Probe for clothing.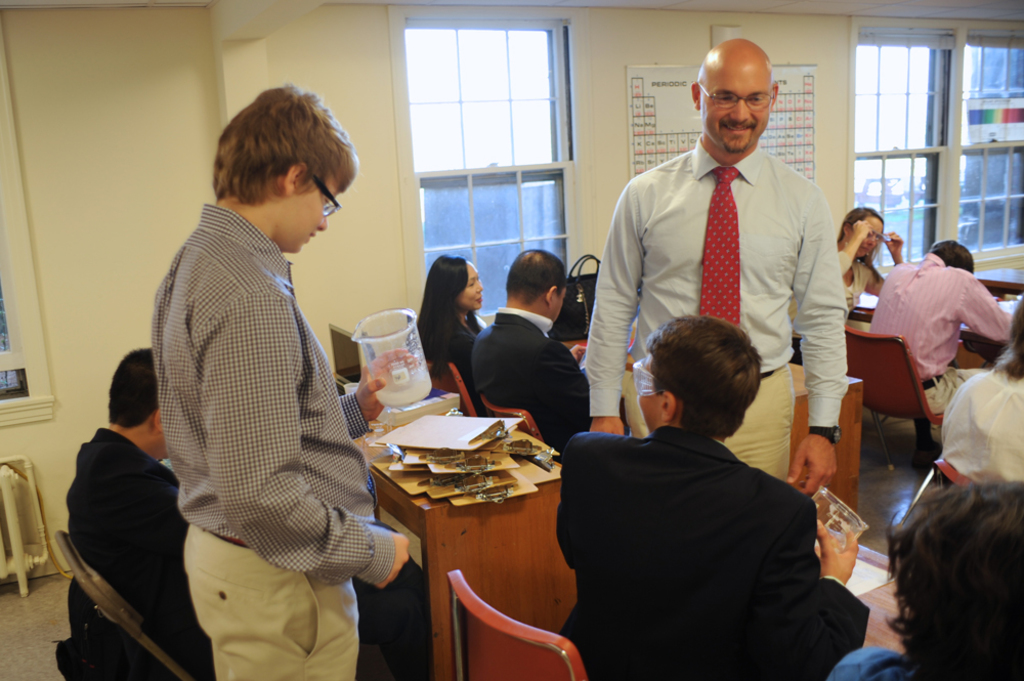
Probe result: 865, 248, 1012, 408.
